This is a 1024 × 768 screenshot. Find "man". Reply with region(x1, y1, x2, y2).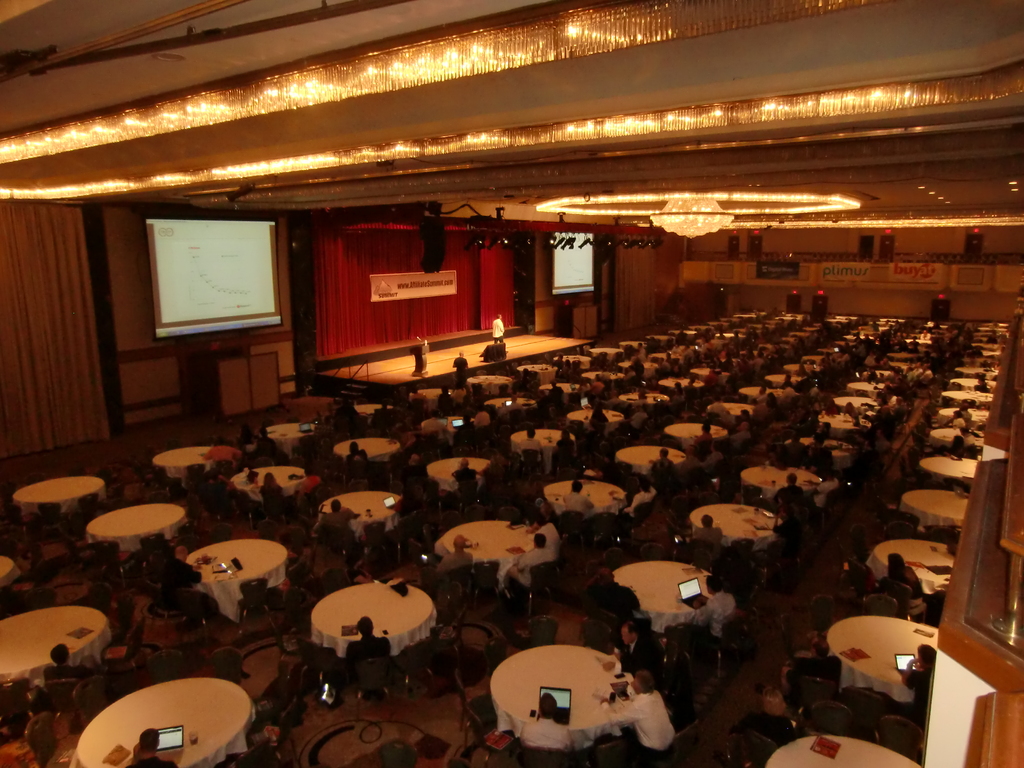
region(163, 549, 202, 607).
